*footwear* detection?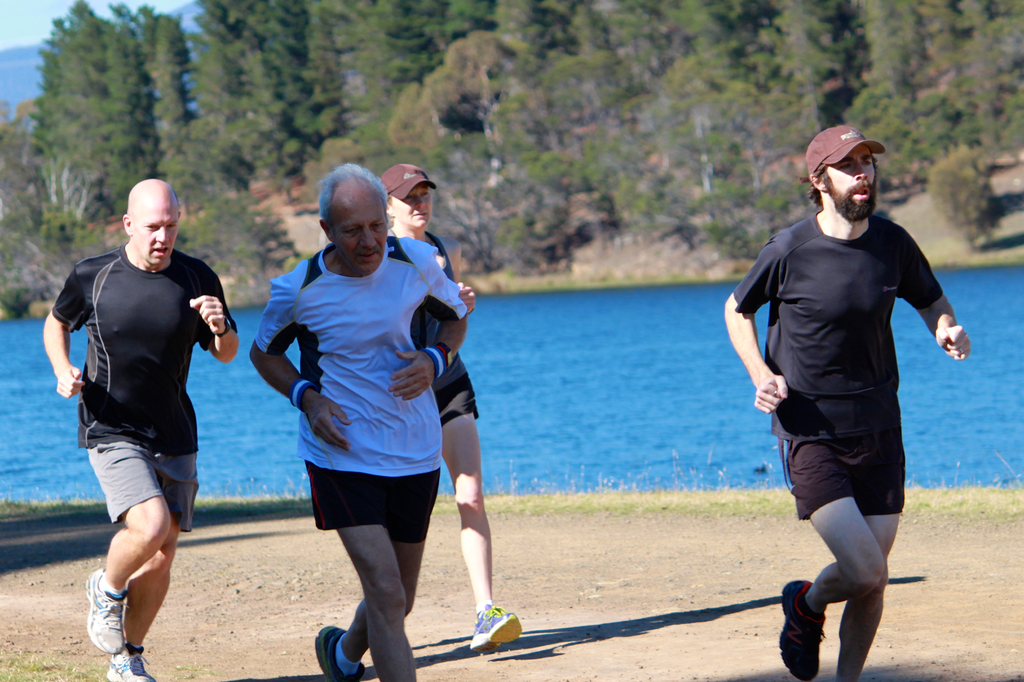
left=468, top=606, right=522, bottom=651
